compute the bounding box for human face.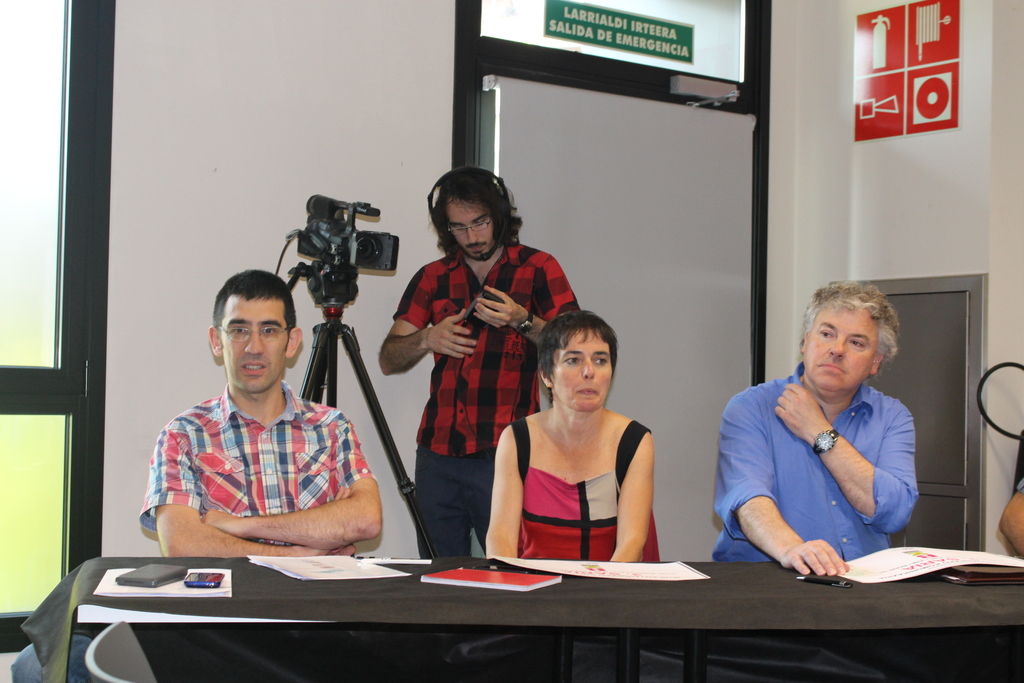
[x1=550, y1=329, x2=612, y2=411].
